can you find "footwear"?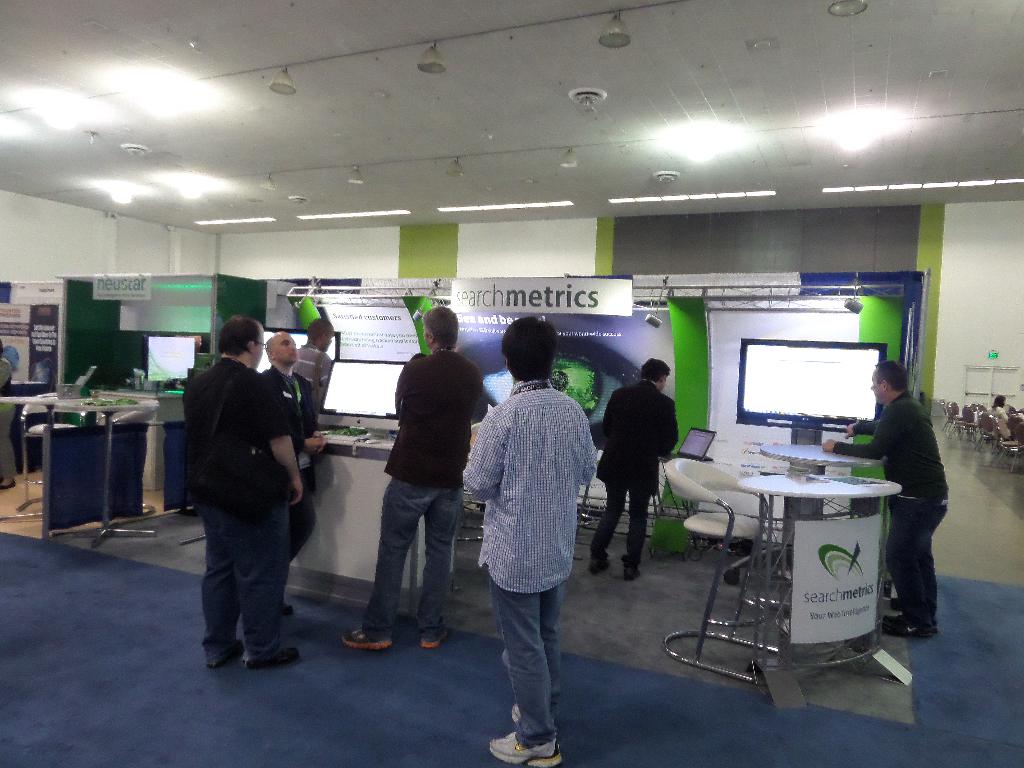
Yes, bounding box: (x1=880, y1=620, x2=925, y2=644).
